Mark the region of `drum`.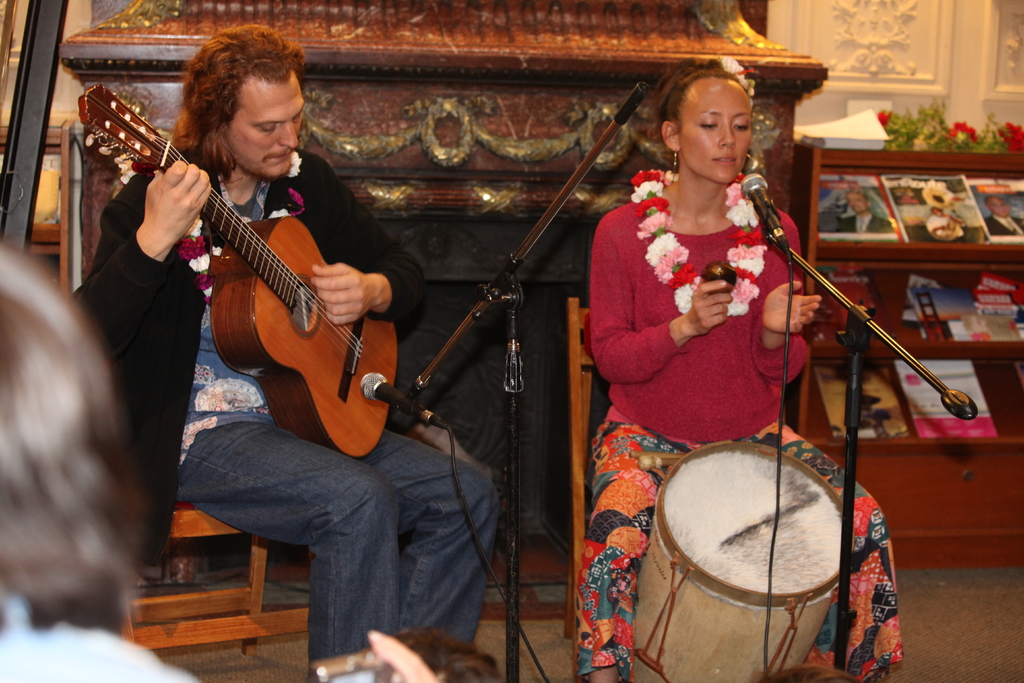
Region: select_region(632, 444, 845, 682).
